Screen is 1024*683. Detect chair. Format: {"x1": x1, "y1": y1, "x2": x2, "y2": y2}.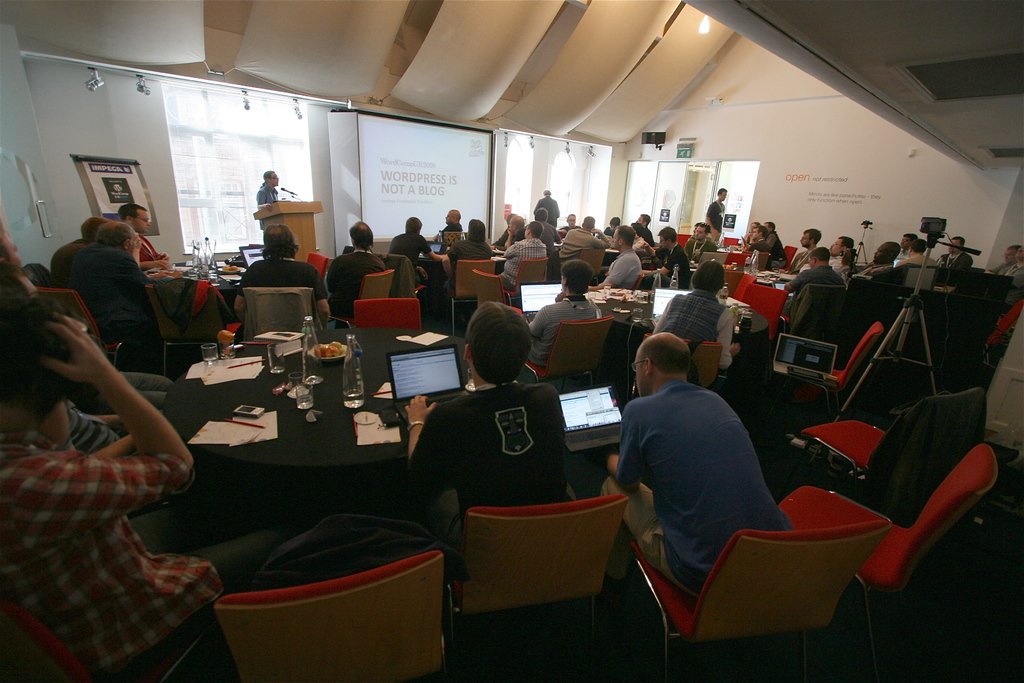
{"x1": 326, "y1": 278, "x2": 392, "y2": 331}.
